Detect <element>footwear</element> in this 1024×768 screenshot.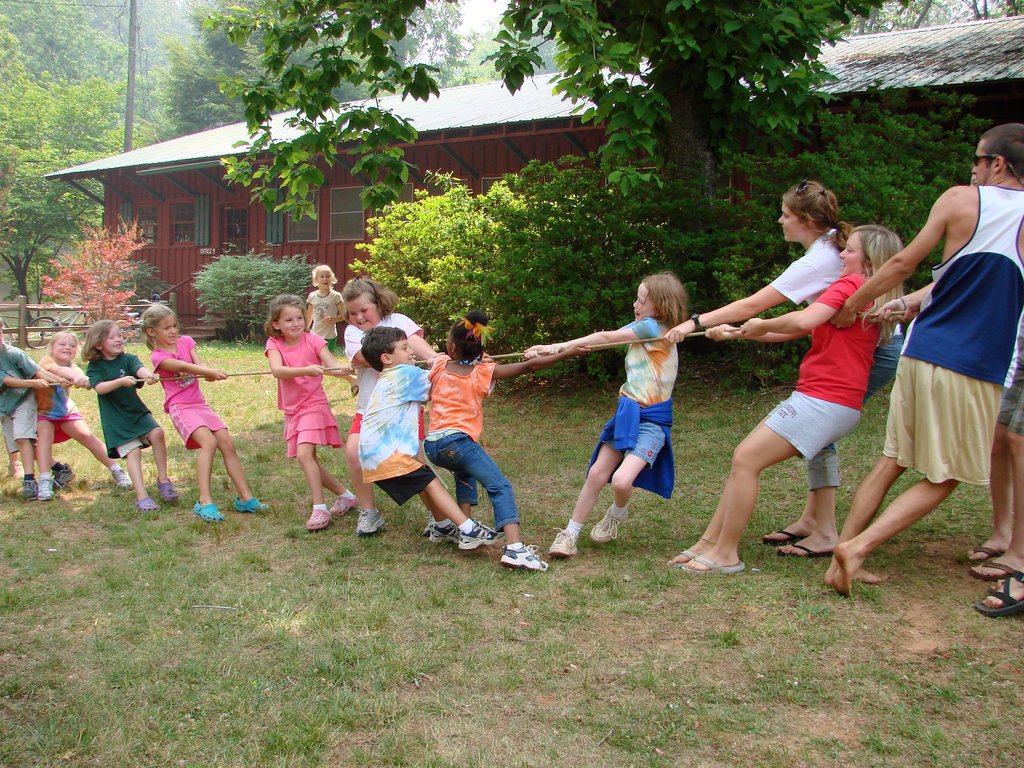
Detection: <region>326, 499, 357, 519</region>.
